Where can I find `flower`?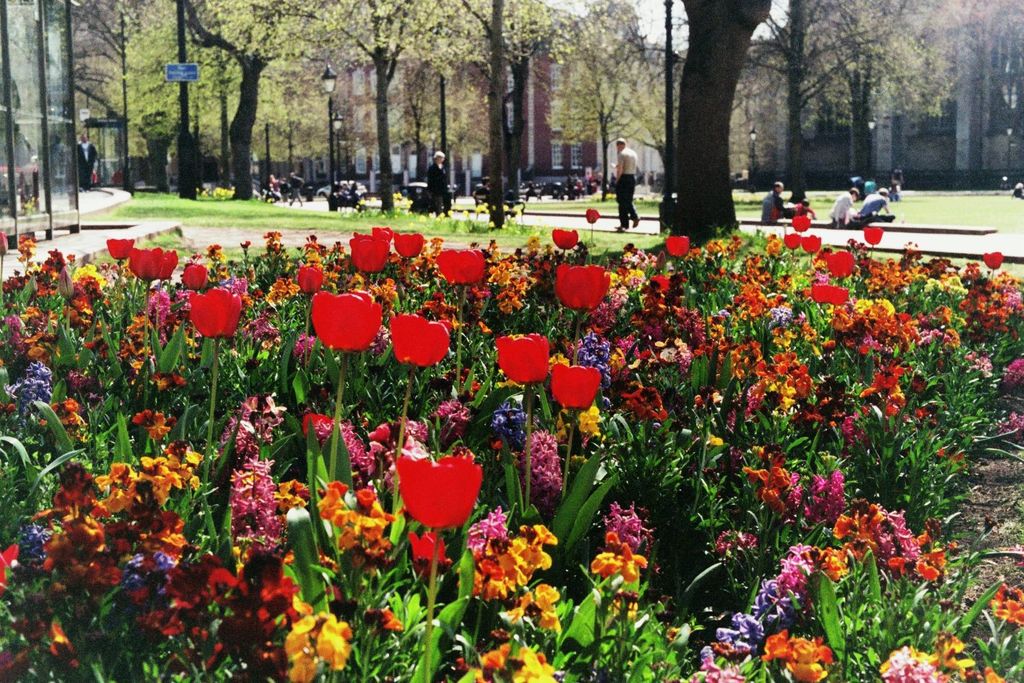
You can find it at rect(302, 264, 327, 292).
